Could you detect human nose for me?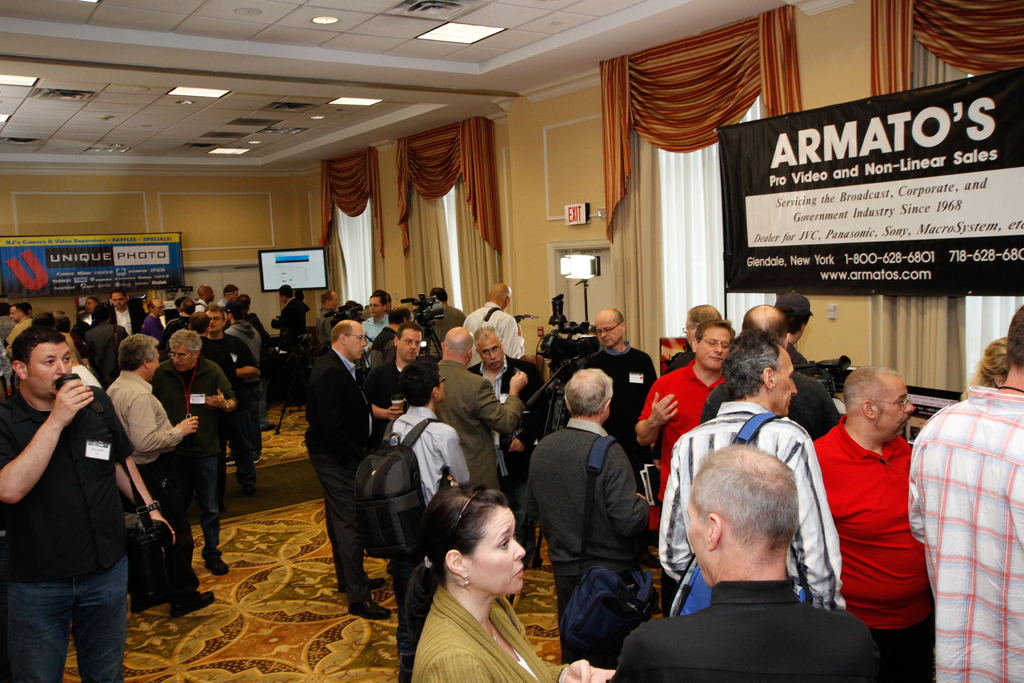
Detection result: (left=902, top=399, right=918, bottom=416).
